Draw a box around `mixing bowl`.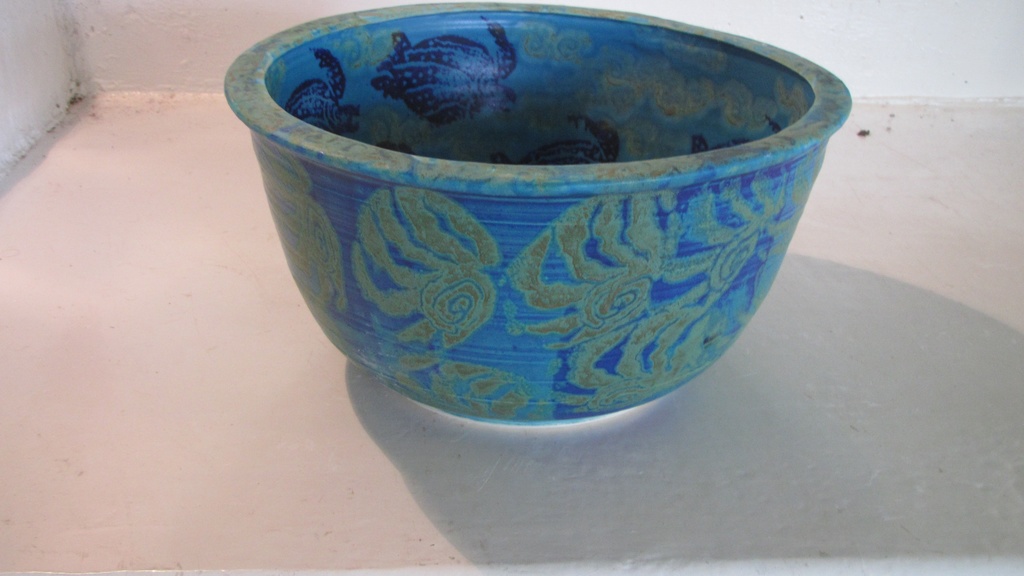
left=223, top=0, right=854, bottom=424.
